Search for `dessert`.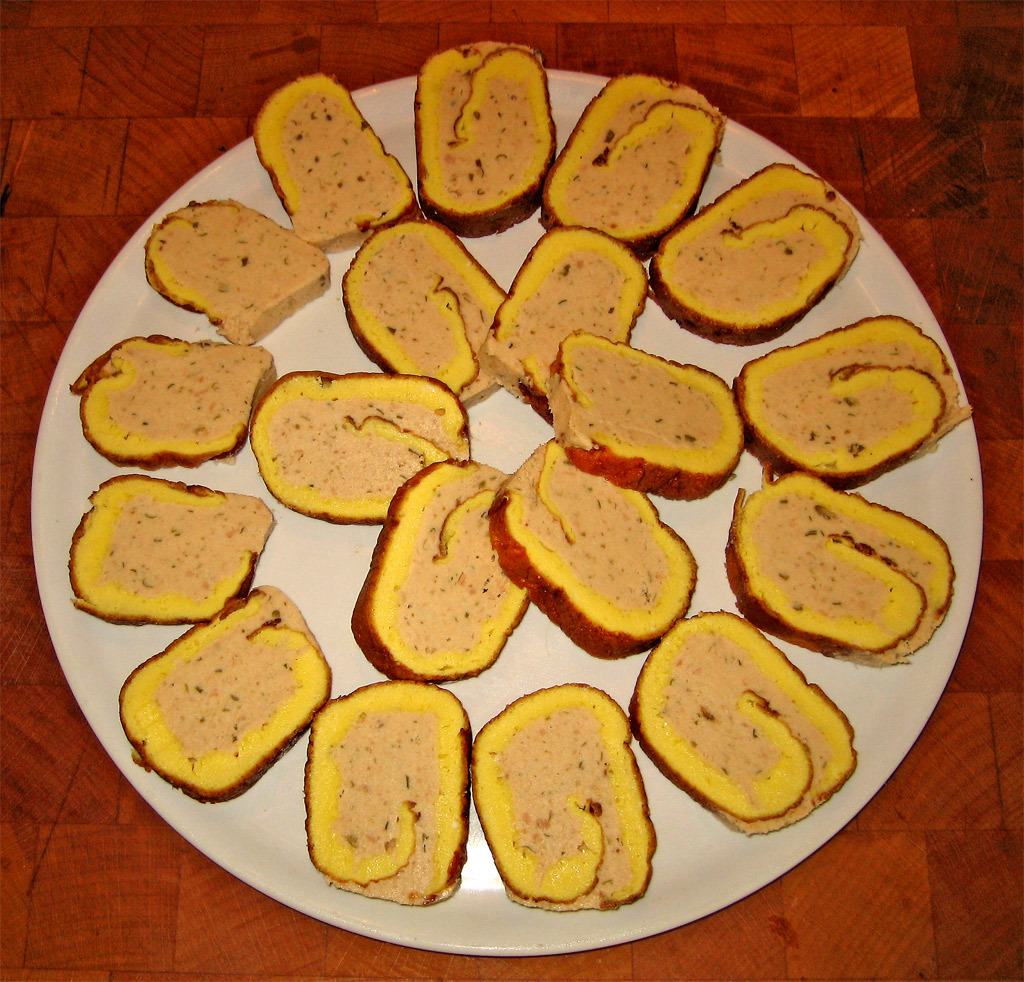
Found at pyautogui.locateOnScreen(489, 223, 649, 405).
